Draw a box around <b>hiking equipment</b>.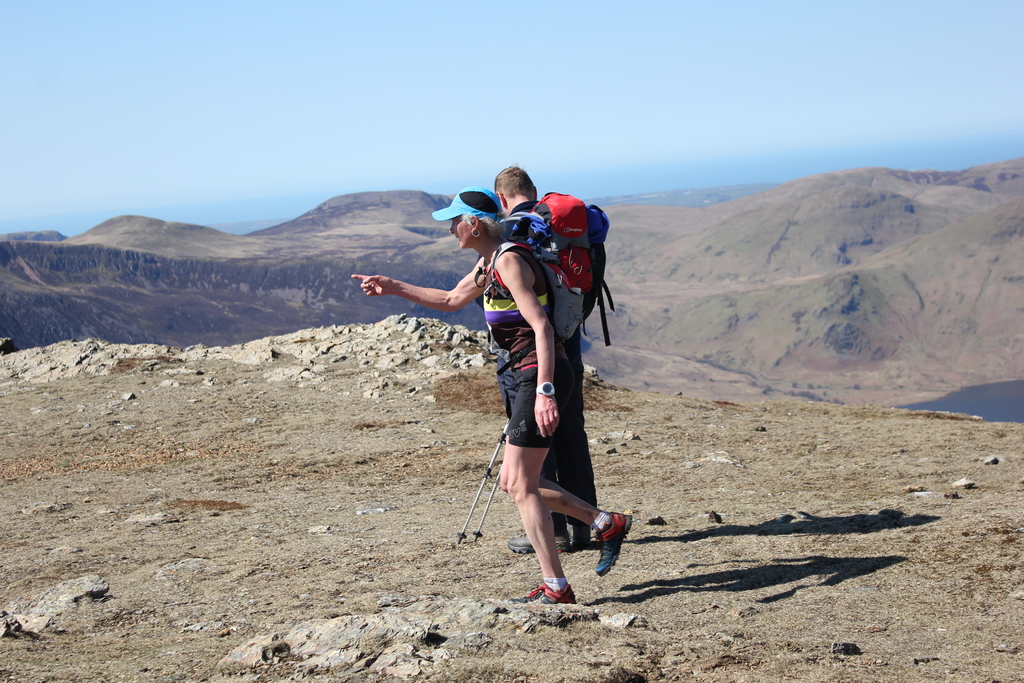
[x1=471, y1=466, x2=504, y2=546].
